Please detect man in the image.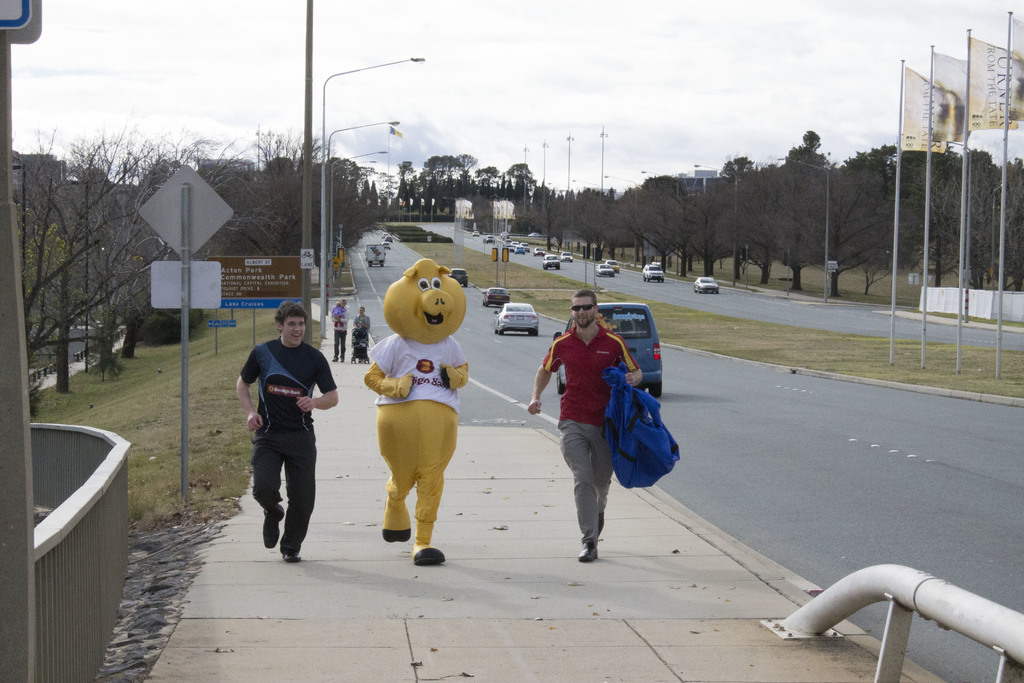
[left=525, top=287, right=644, bottom=562].
